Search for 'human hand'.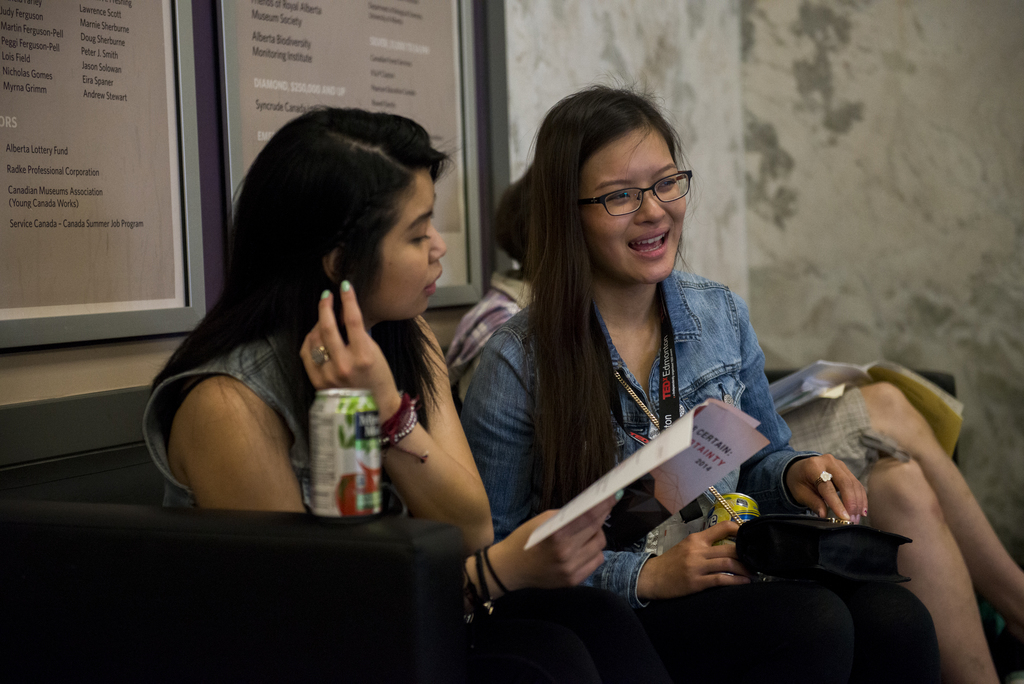
Found at <box>783,452,867,528</box>.
